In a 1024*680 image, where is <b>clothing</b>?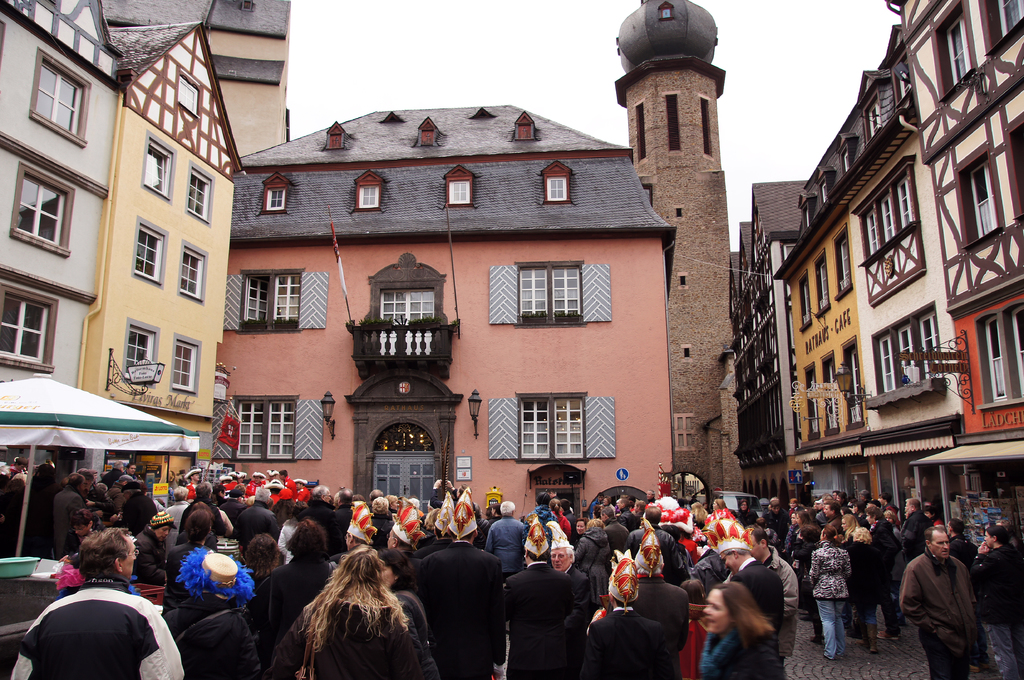
118 489 161 533.
